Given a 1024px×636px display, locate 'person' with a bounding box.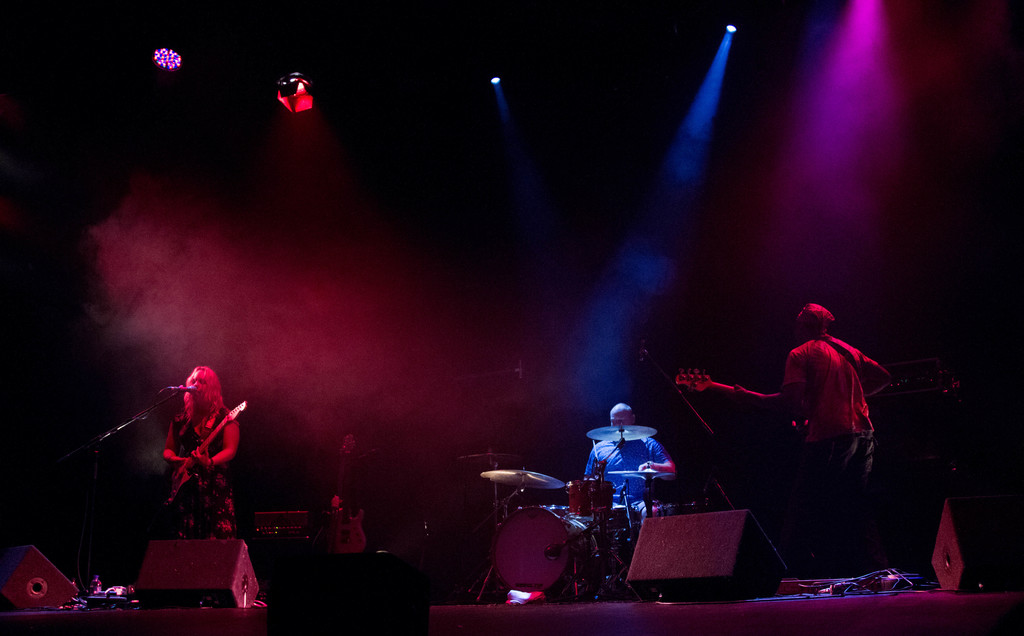
Located: x1=734 y1=303 x2=895 y2=487.
